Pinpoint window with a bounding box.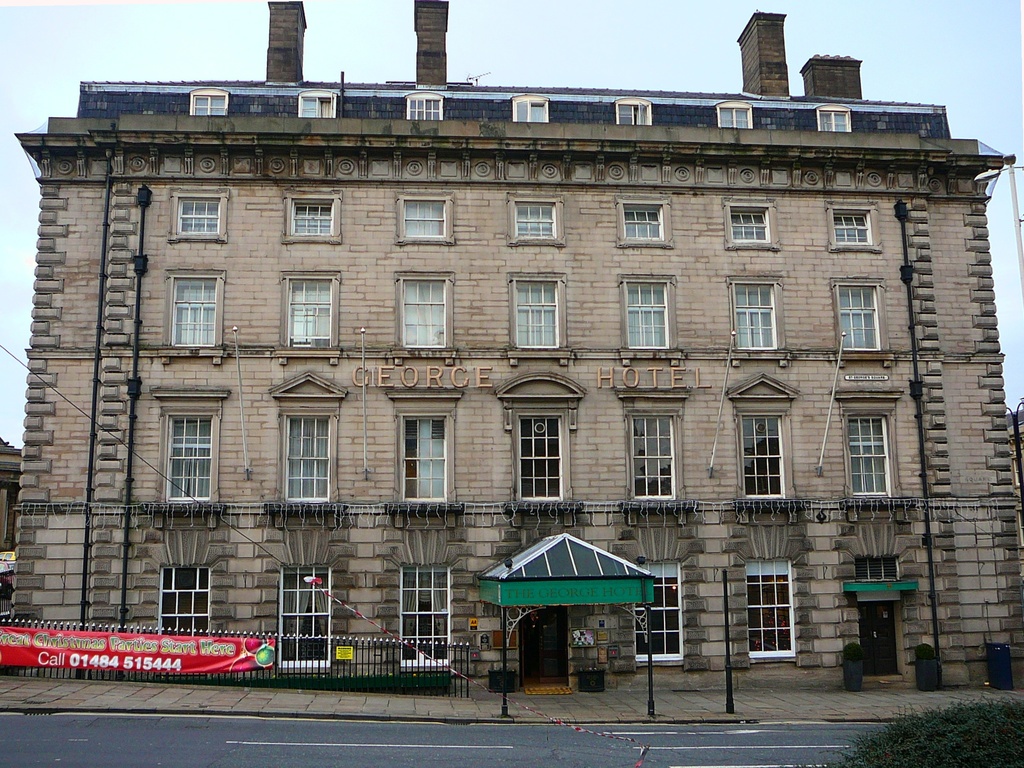
x1=399 y1=411 x2=450 y2=503.
